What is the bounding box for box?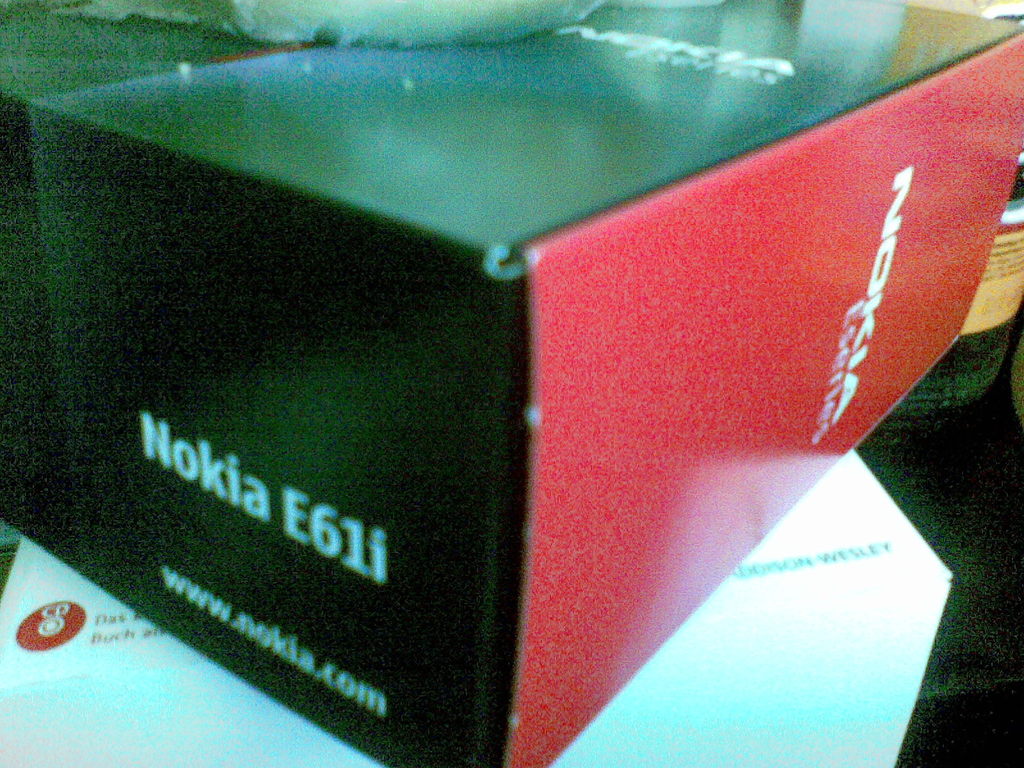
bbox=(0, 0, 1021, 767).
